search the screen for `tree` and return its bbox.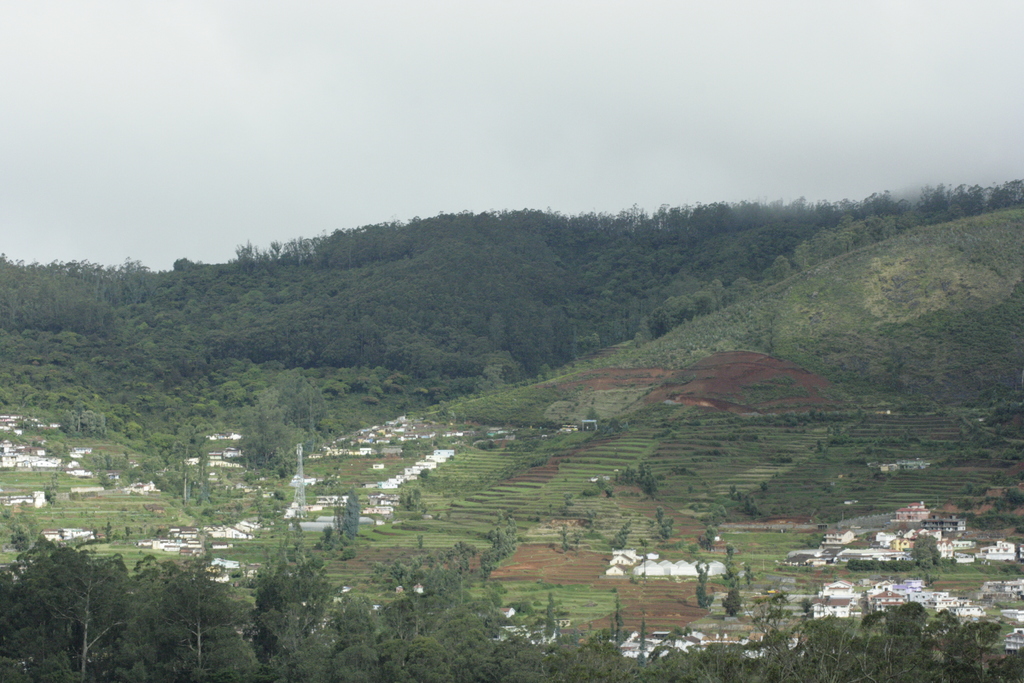
Found: bbox=[287, 578, 410, 682].
